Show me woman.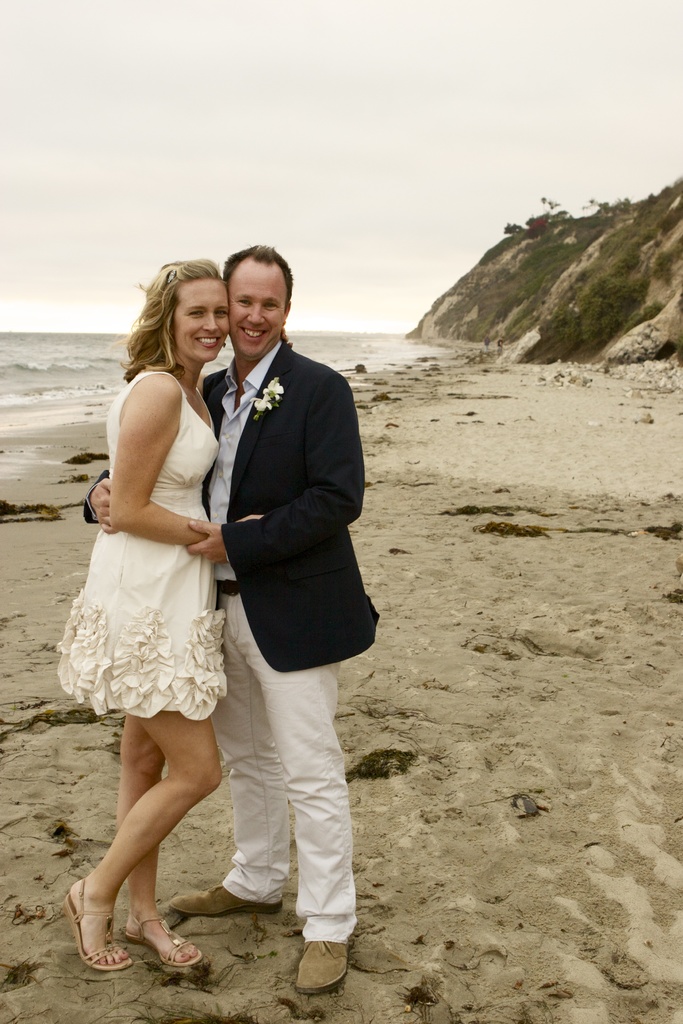
woman is here: [left=87, top=255, right=302, bottom=884].
